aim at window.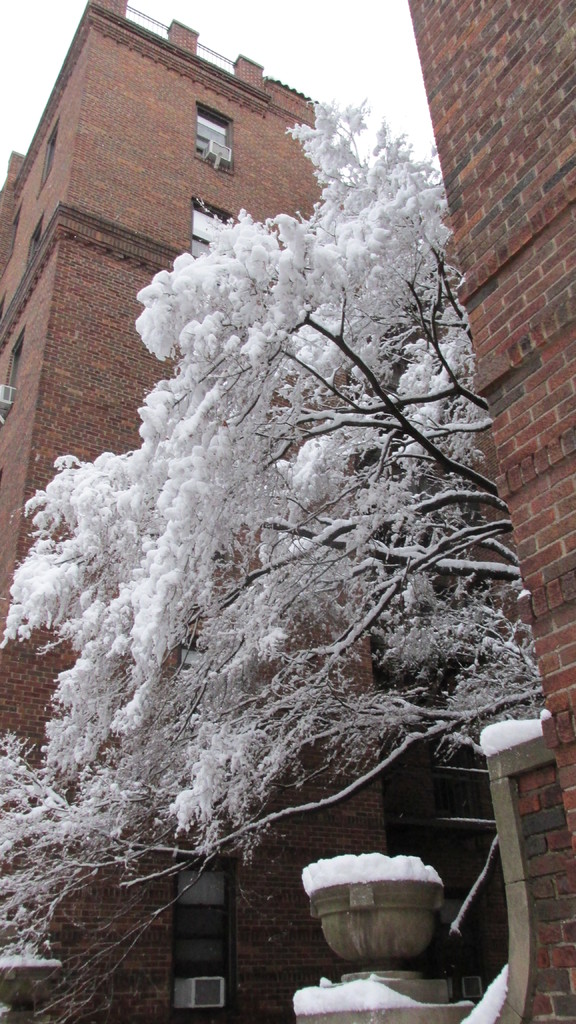
Aimed at Rect(191, 208, 238, 260).
